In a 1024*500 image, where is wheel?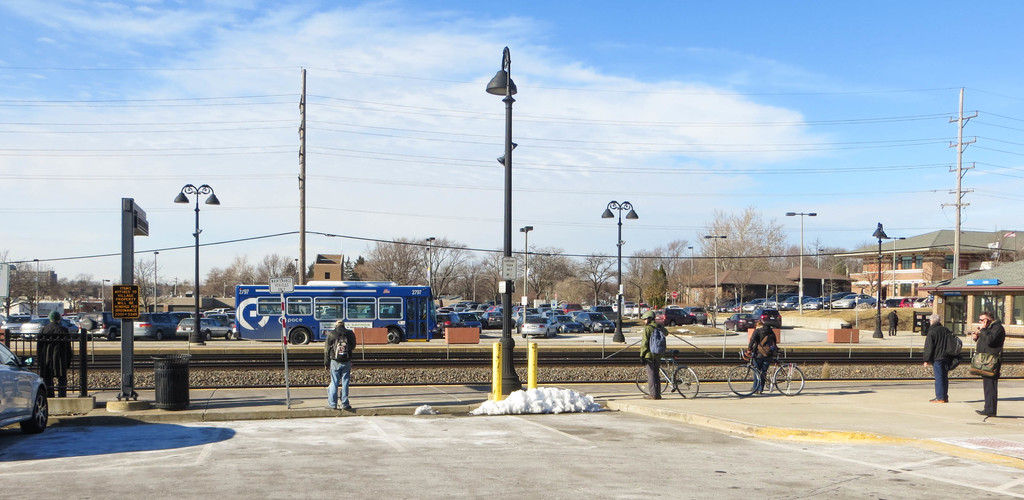
x1=671, y1=364, x2=701, y2=400.
